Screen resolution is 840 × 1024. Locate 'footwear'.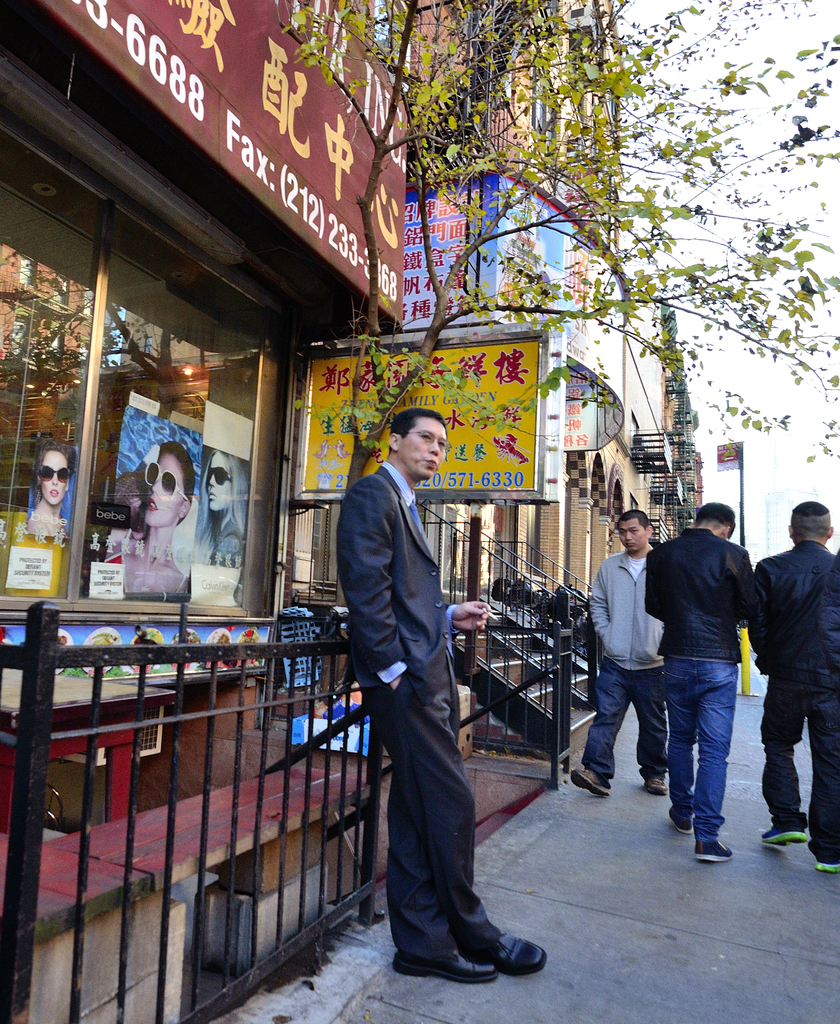
left=693, top=837, right=733, bottom=863.
